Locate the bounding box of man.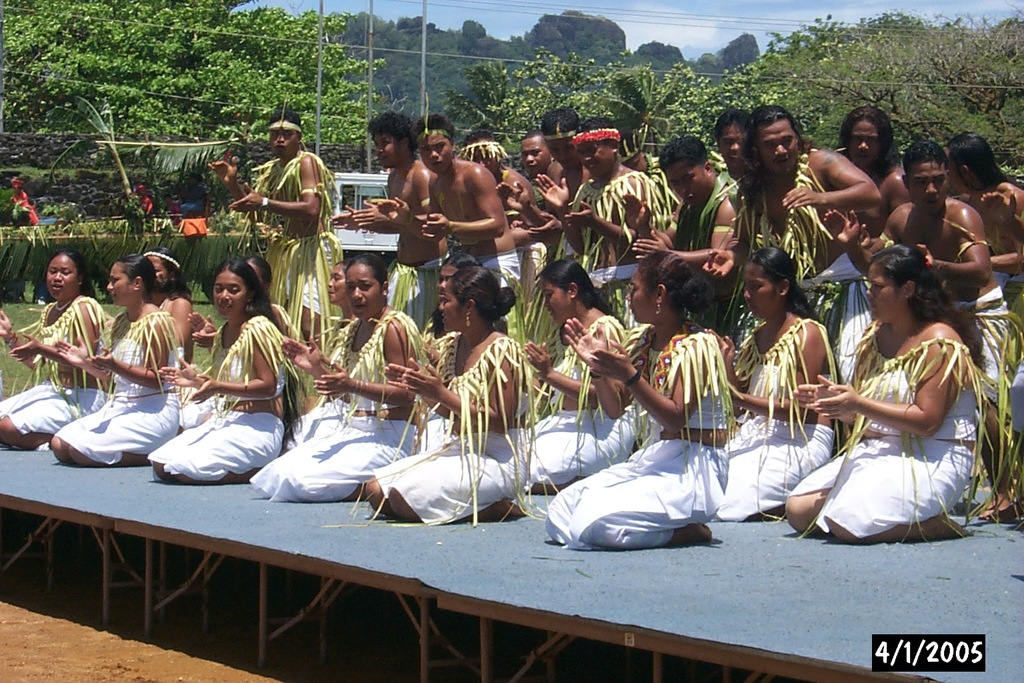
Bounding box: [549,119,672,320].
